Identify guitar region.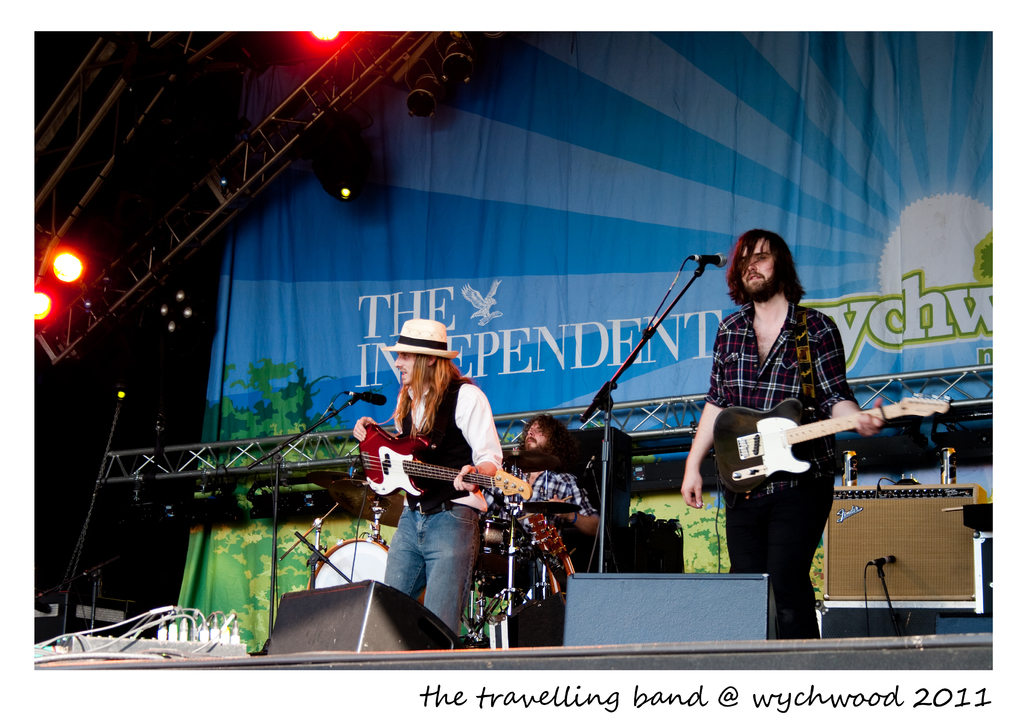
Region: 515, 512, 574, 592.
